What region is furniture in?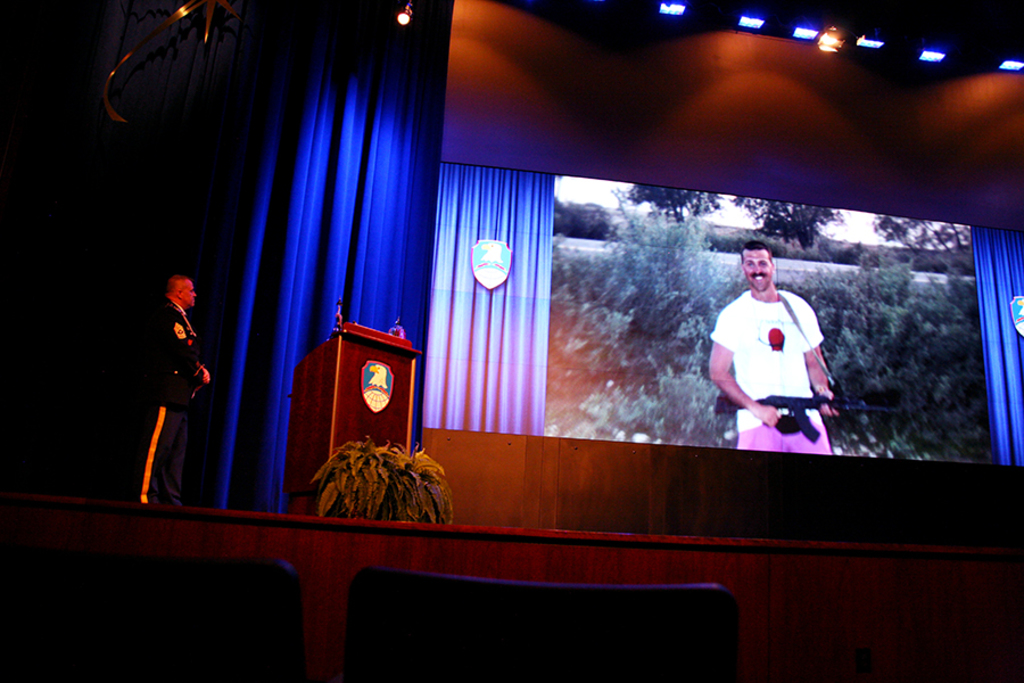
<region>0, 554, 298, 682</region>.
